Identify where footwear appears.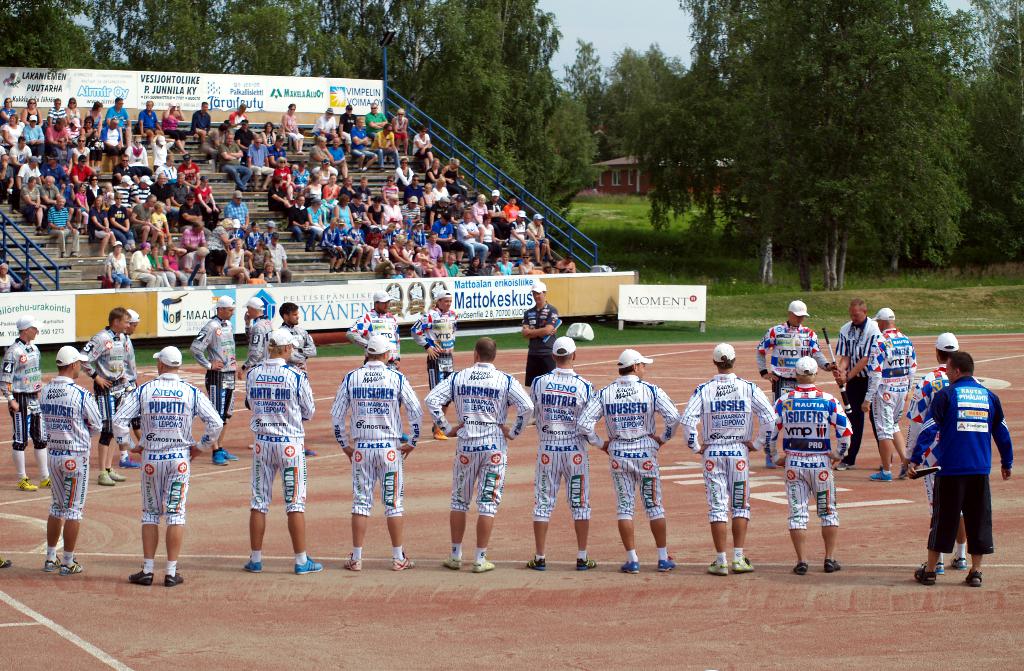
Appears at (x1=17, y1=480, x2=36, y2=495).
